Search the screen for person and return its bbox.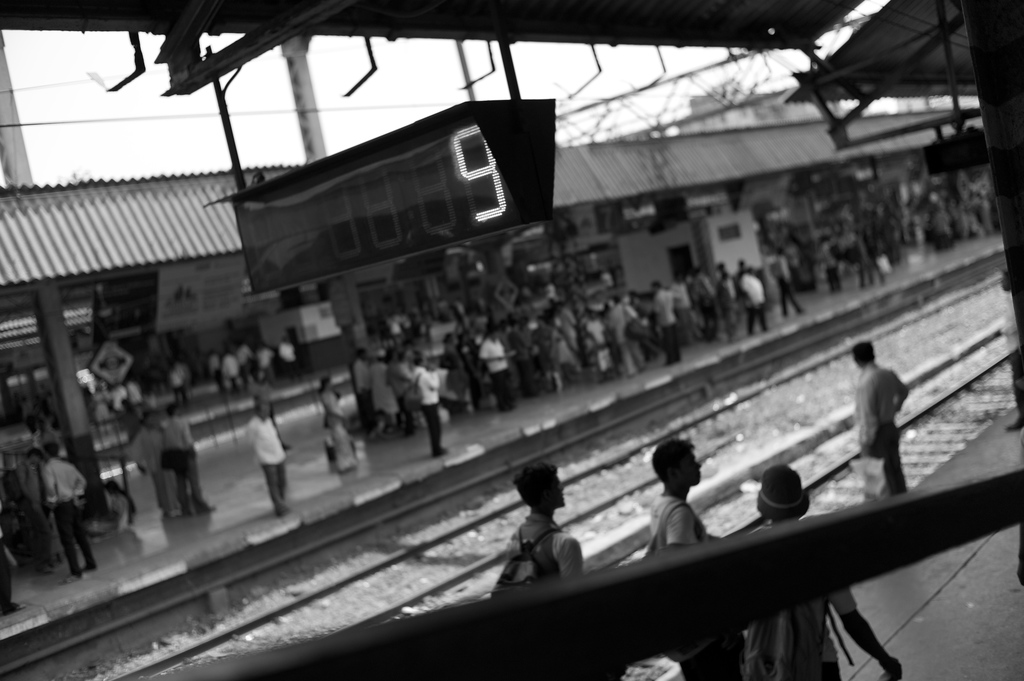
Found: [579,302,606,385].
